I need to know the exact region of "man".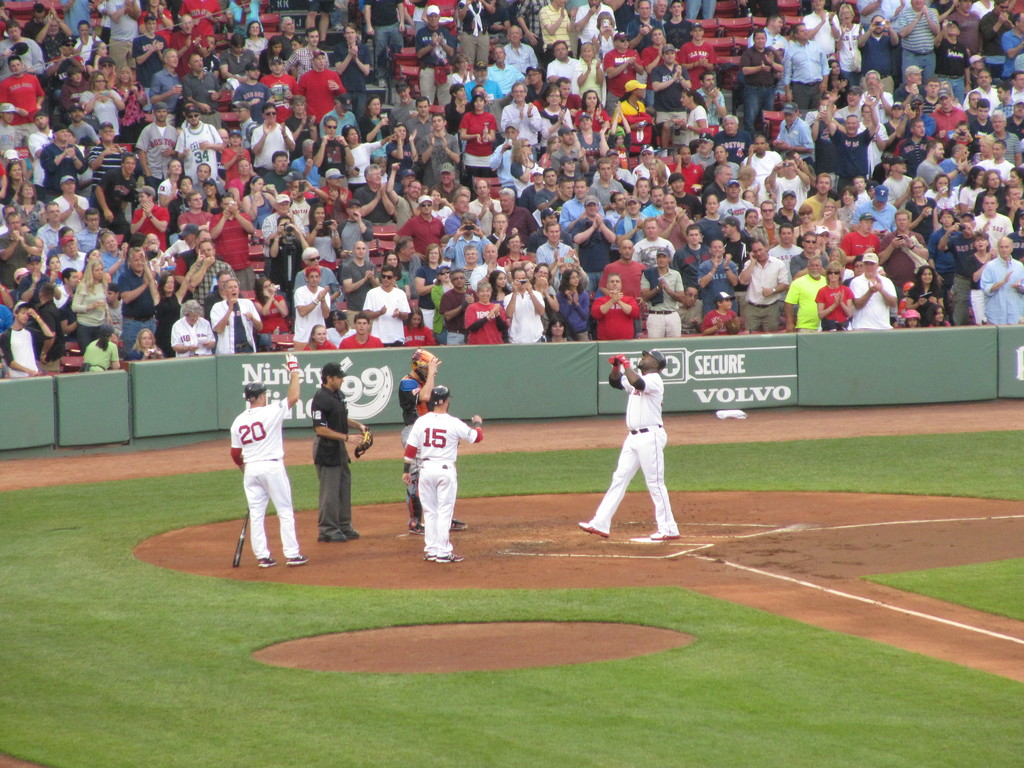
Region: {"left": 465, "top": 62, "right": 508, "bottom": 103}.
